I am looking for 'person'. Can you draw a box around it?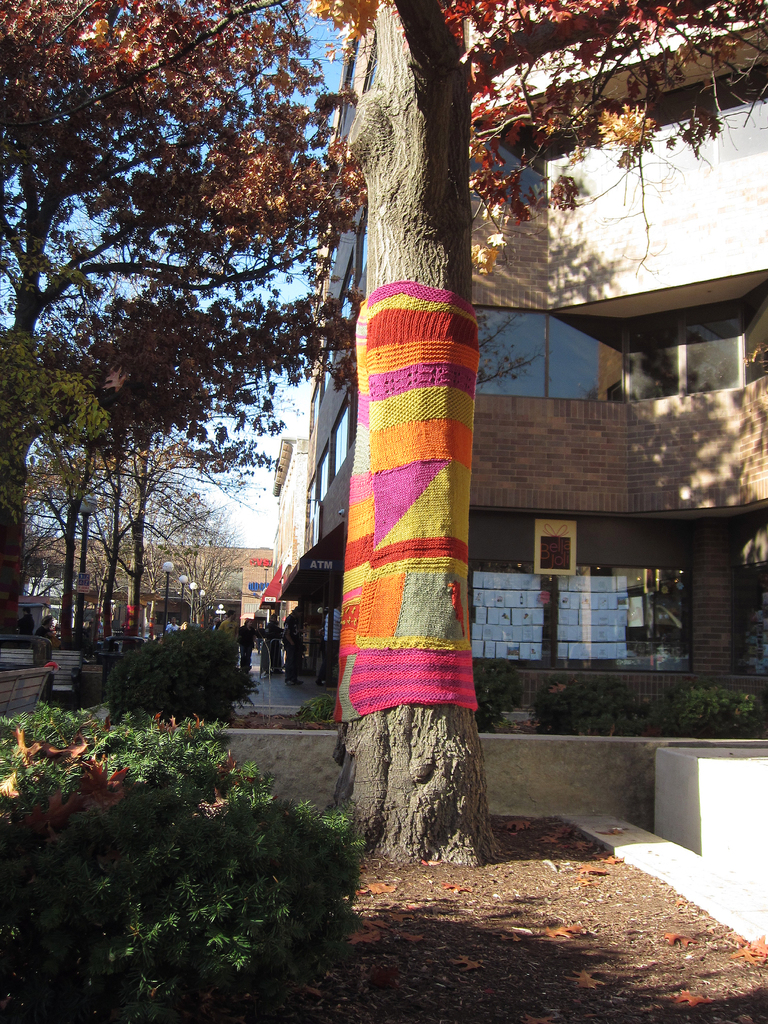
Sure, the bounding box is 212/618/219/630.
